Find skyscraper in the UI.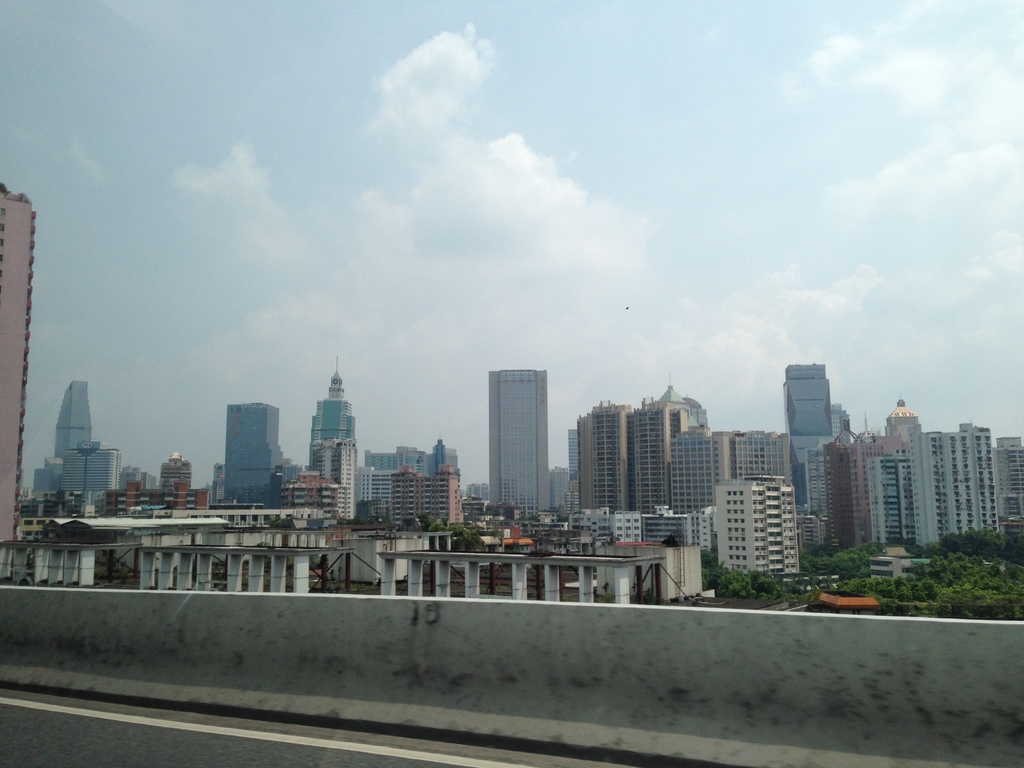
UI element at detection(55, 442, 117, 495).
